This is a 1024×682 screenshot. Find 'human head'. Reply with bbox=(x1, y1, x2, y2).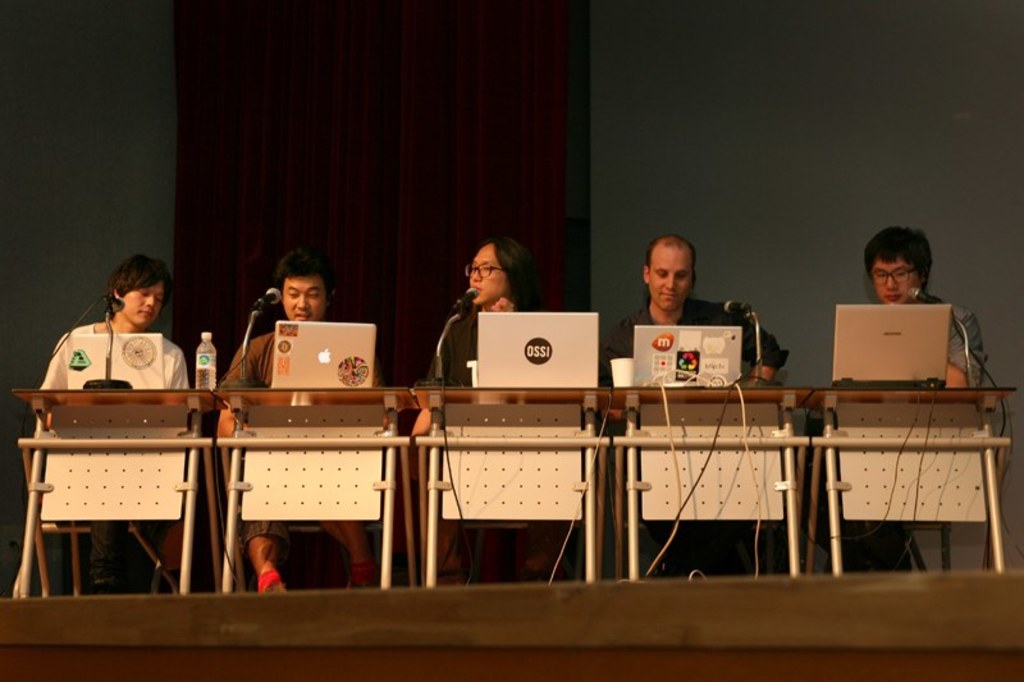
bbox=(105, 257, 169, 330).
